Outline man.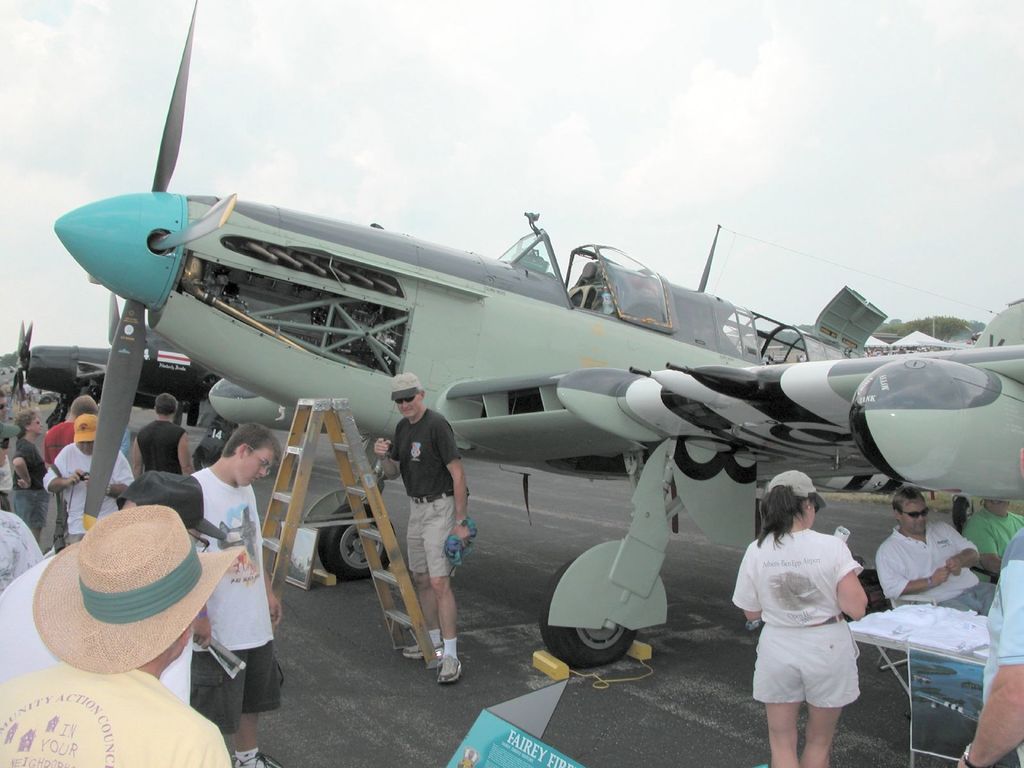
Outline: 0, 502, 234, 767.
